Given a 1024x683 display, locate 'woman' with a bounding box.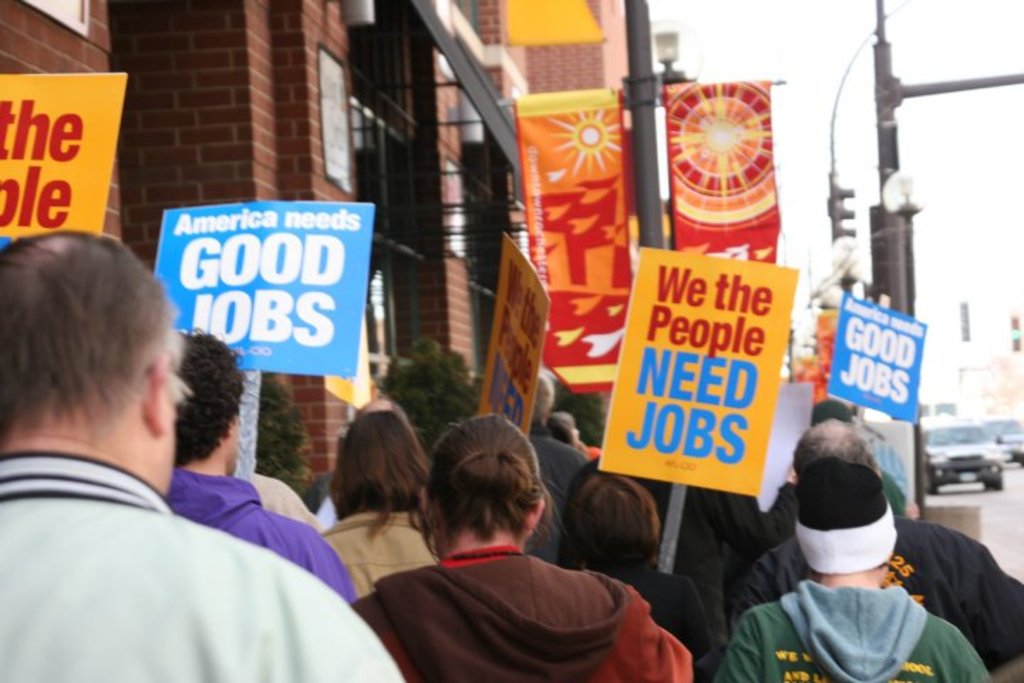
Located: detection(550, 452, 717, 682).
